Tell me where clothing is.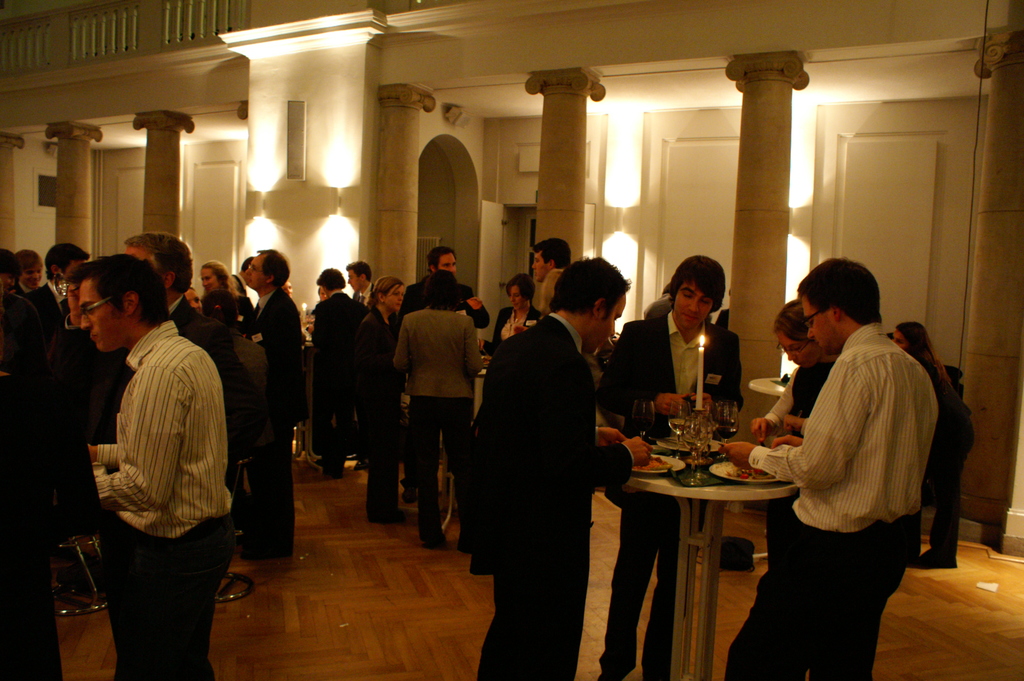
clothing is at BBox(749, 291, 948, 645).
